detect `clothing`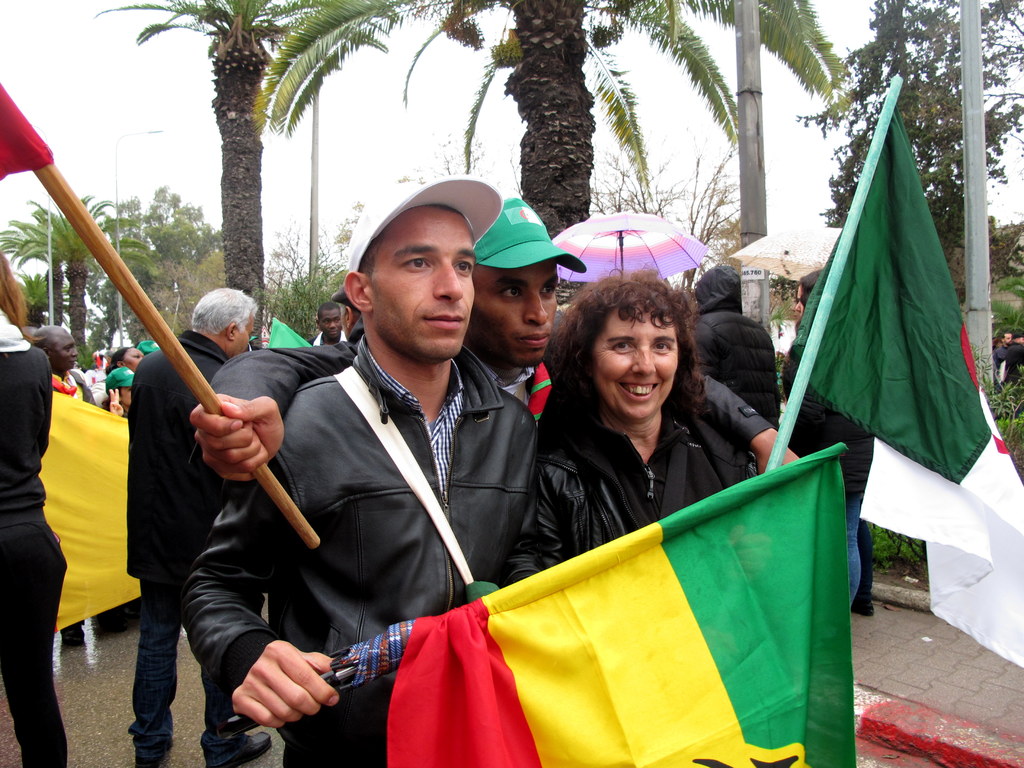
locate(783, 355, 874, 605)
